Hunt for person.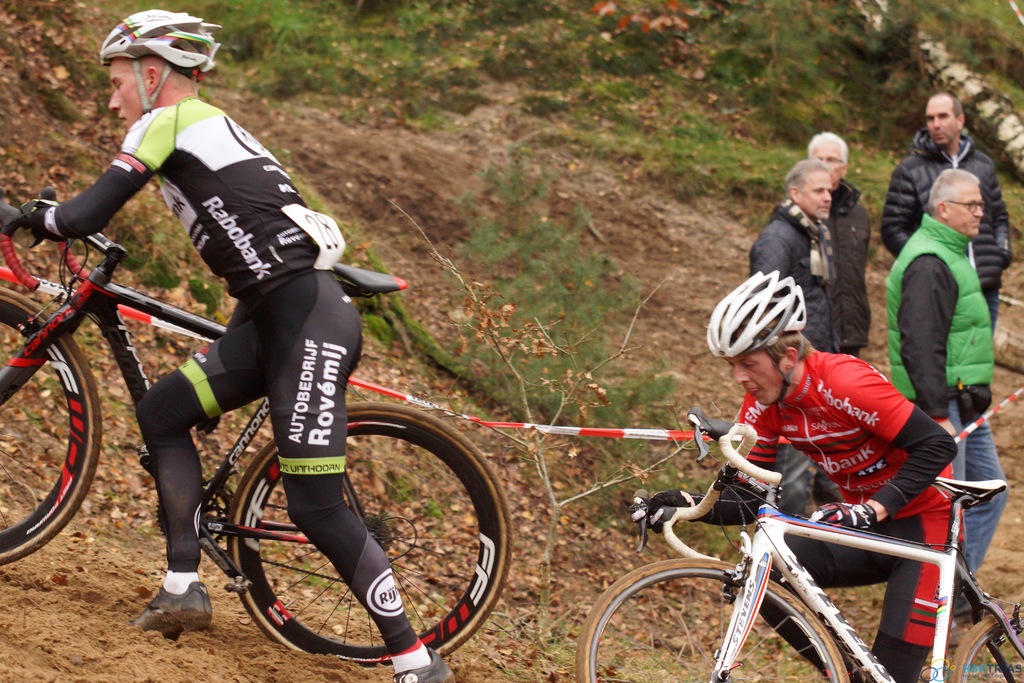
Hunted down at detection(746, 160, 846, 352).
